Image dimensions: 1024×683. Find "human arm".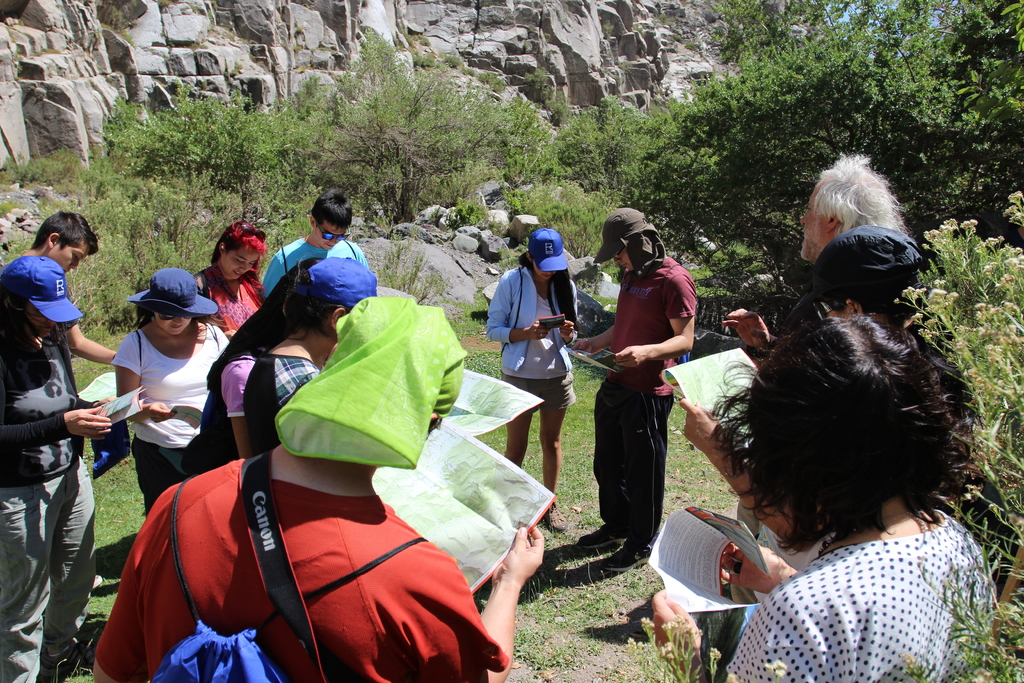
box=[63, 306, 116, 381].
